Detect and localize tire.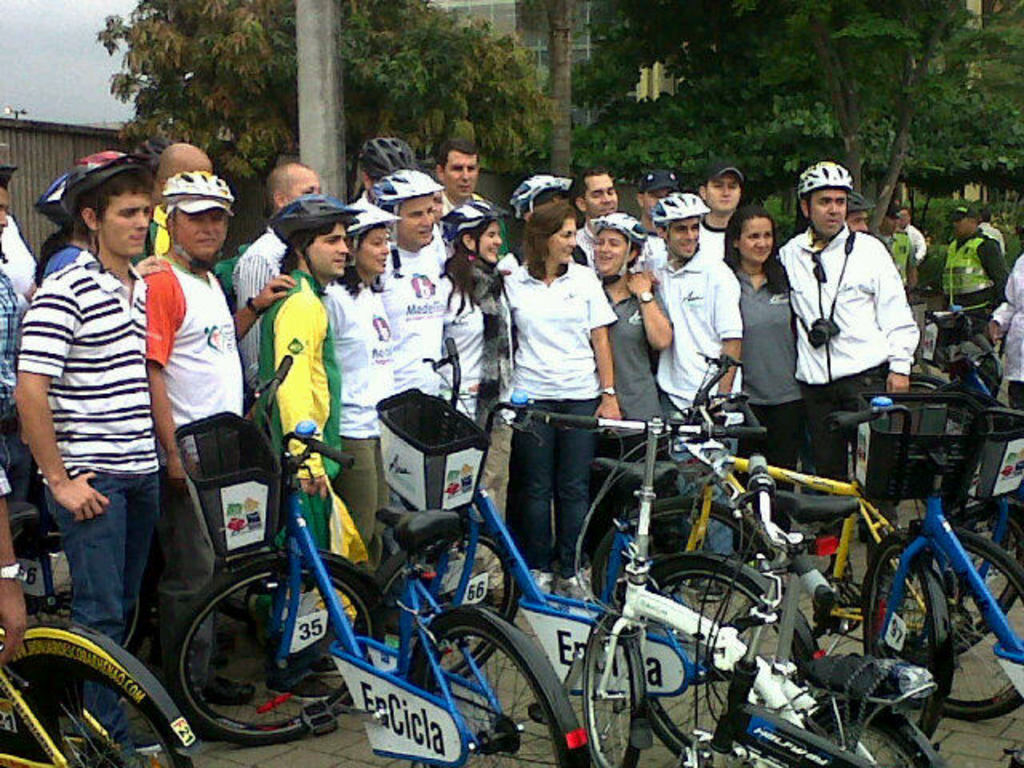
Localized at pyautogui.locateOnScreen(379, 525, 512, 690).
